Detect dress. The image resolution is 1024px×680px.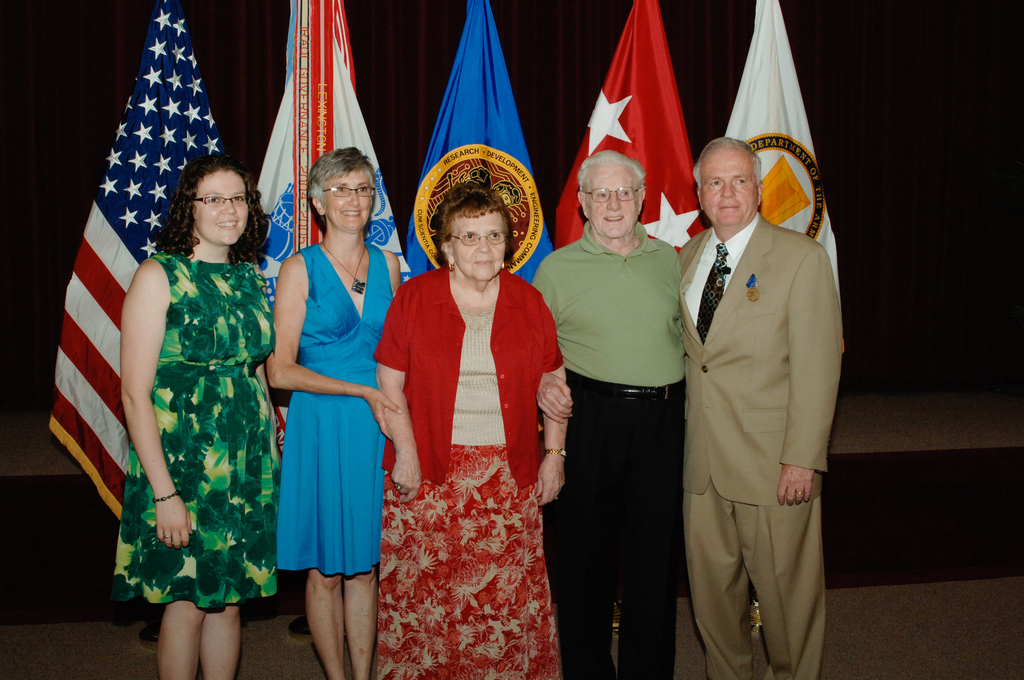
111,251,277,611.
